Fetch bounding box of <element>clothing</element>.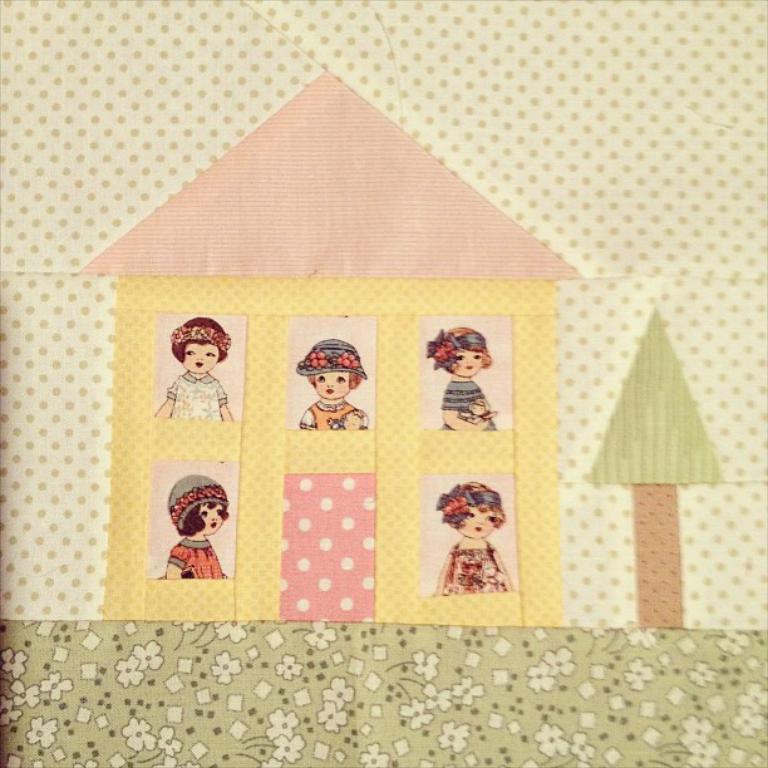
Bbox: (x1=164, y1=374, x2=228, y2=419).
